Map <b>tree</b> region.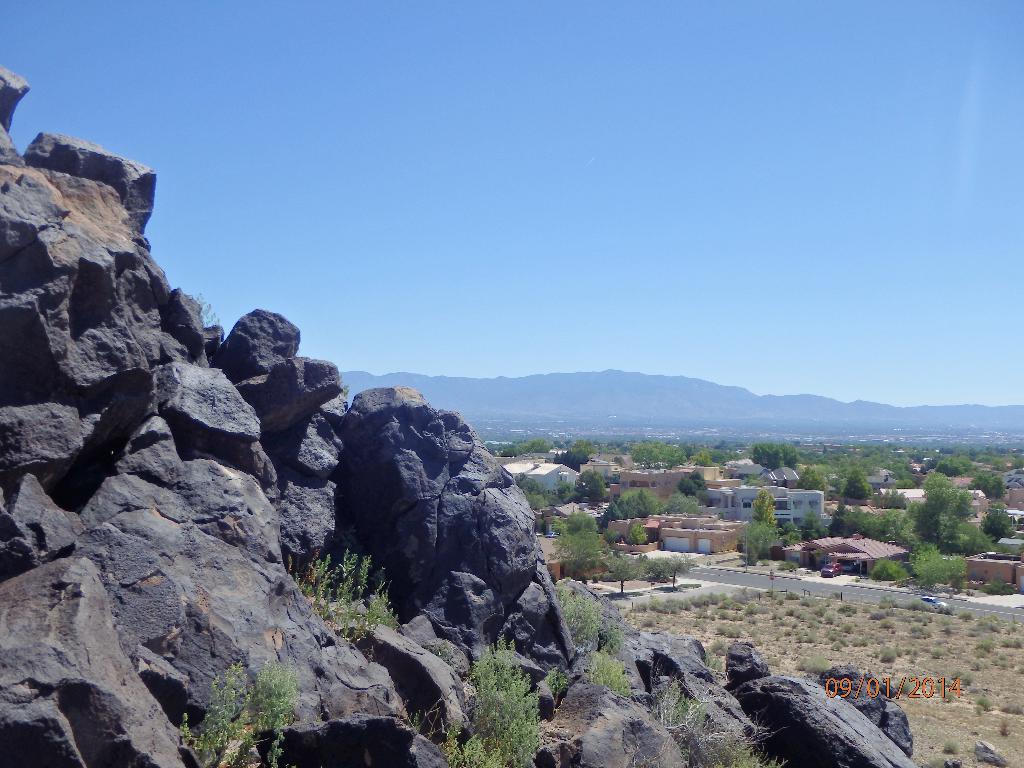
Mapped to 742, 484, 778, 555.
